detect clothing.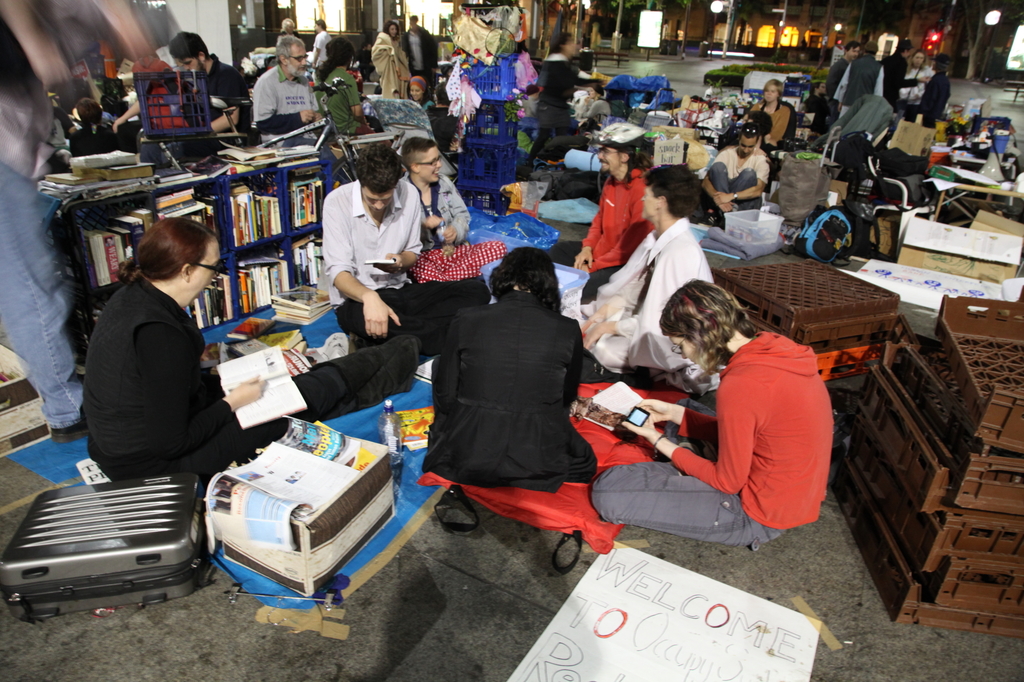
Detected at (left=73, top=237, right=241, bottom=503).
